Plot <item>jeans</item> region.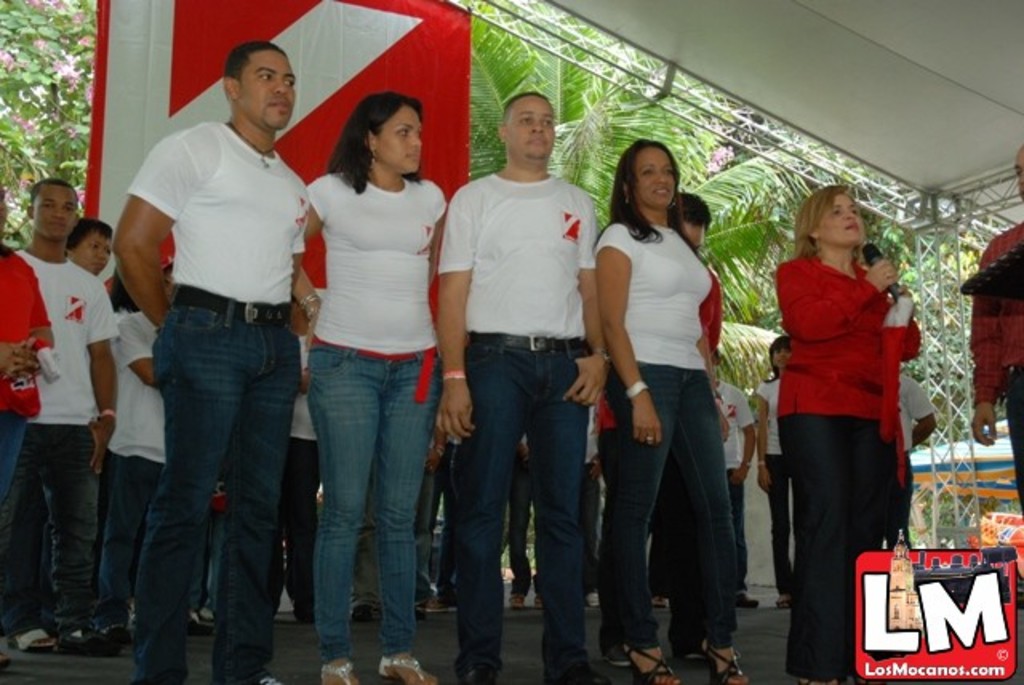
Plotted at pyautogui.locateOnScreen(728, 471, 750, 595).
